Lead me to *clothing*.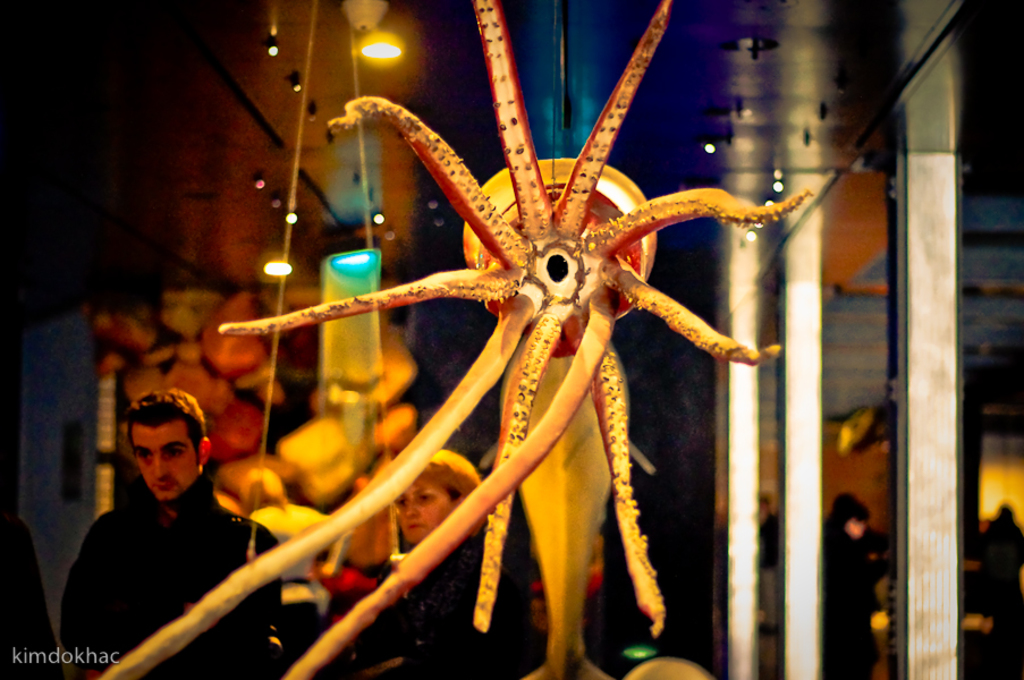
Lead to region(57, 441, 255, 648).
